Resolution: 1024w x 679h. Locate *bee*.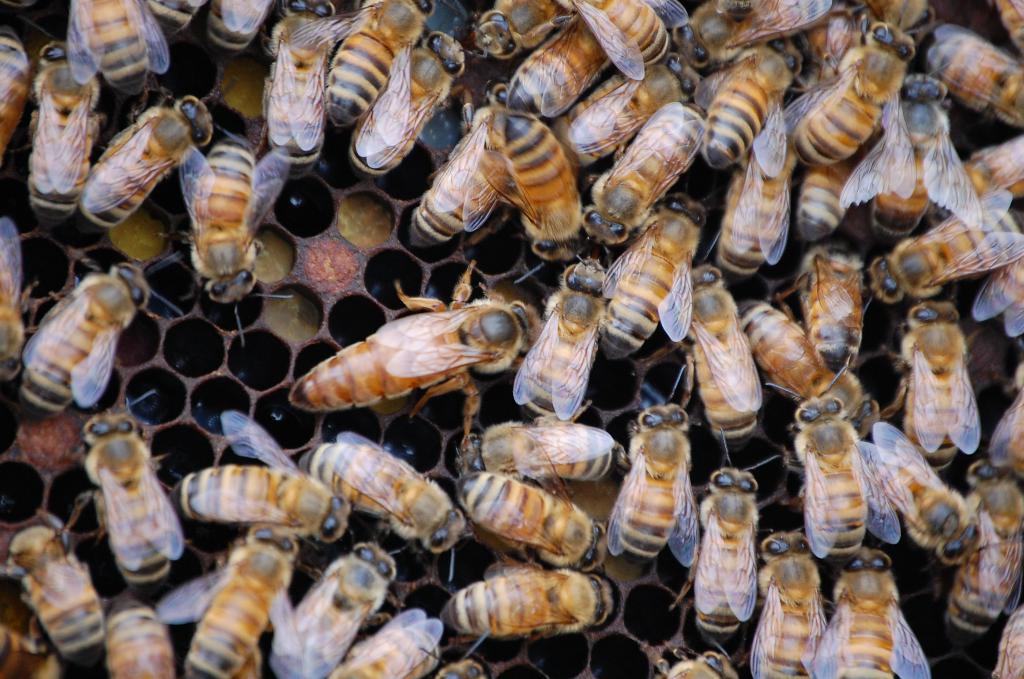
select_region(18, 33, 104, 229).
